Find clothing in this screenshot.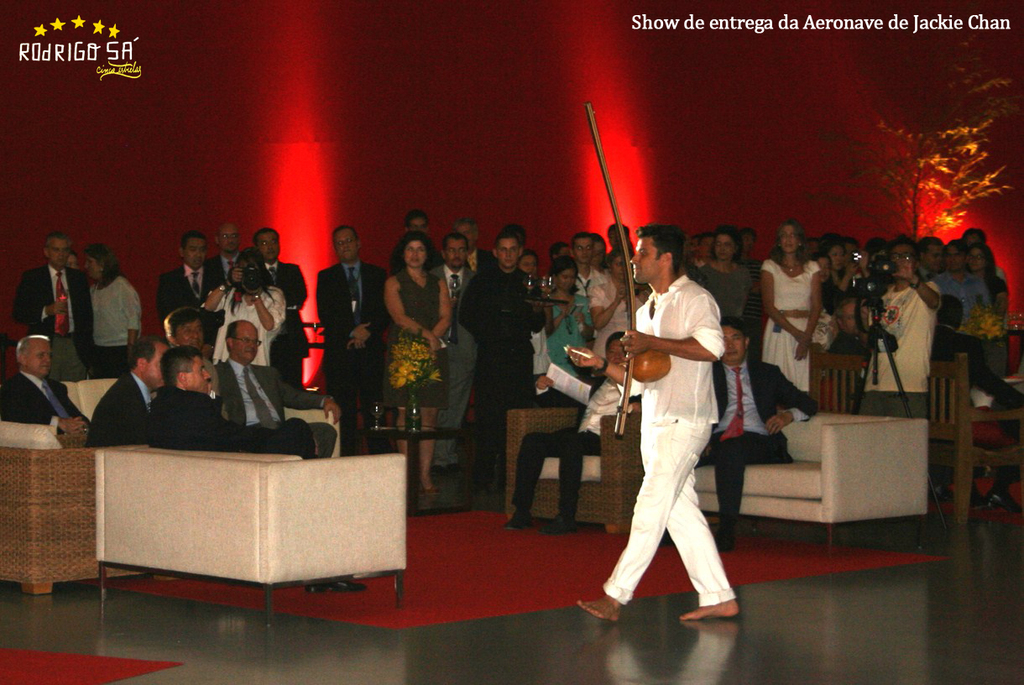
The bounding box for clothing is {"left": 220, "top": 288, "right": 274, "bottom": 361}.
